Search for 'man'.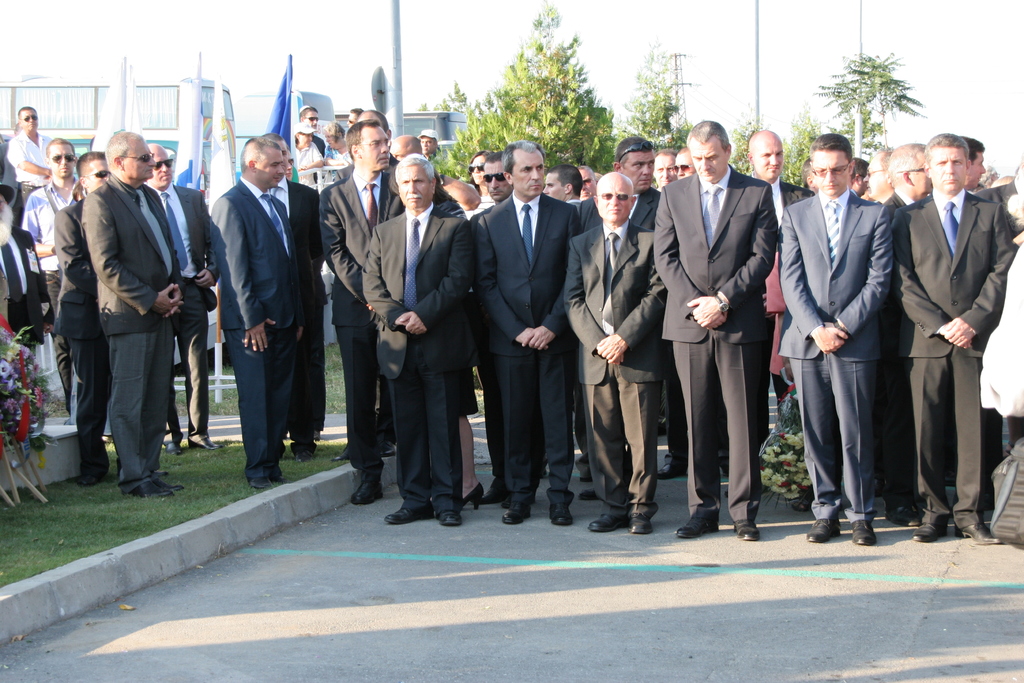
Found at {"left": 362, "top": 154, "right": 474, "bottom": 529}.
